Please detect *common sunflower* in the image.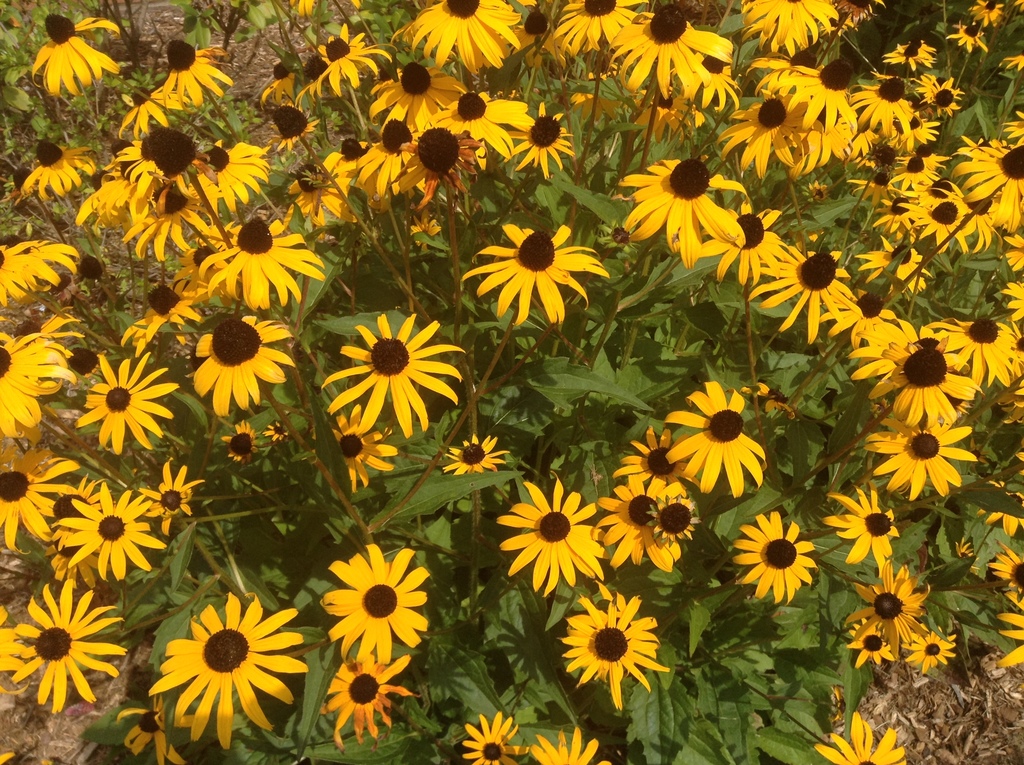
<region>812, 713, 899, 764</region>.
